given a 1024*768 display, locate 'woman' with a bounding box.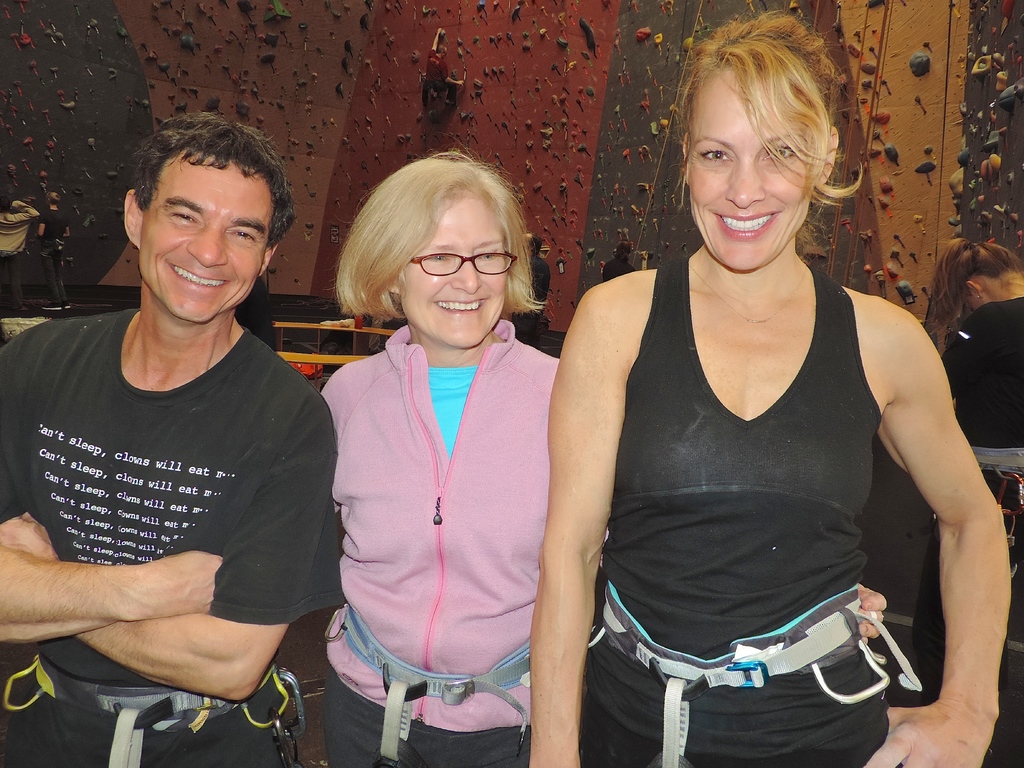
Located: 300:147:576:767.
